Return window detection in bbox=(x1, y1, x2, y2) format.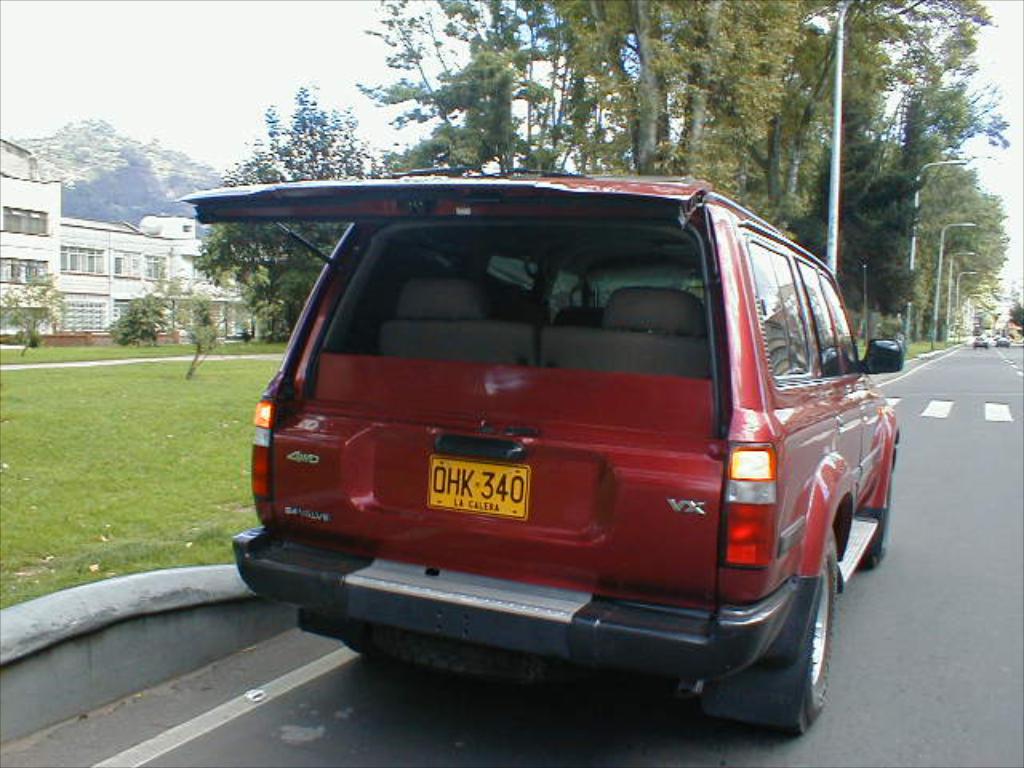
bbox=(0, 256, 53, 288).
